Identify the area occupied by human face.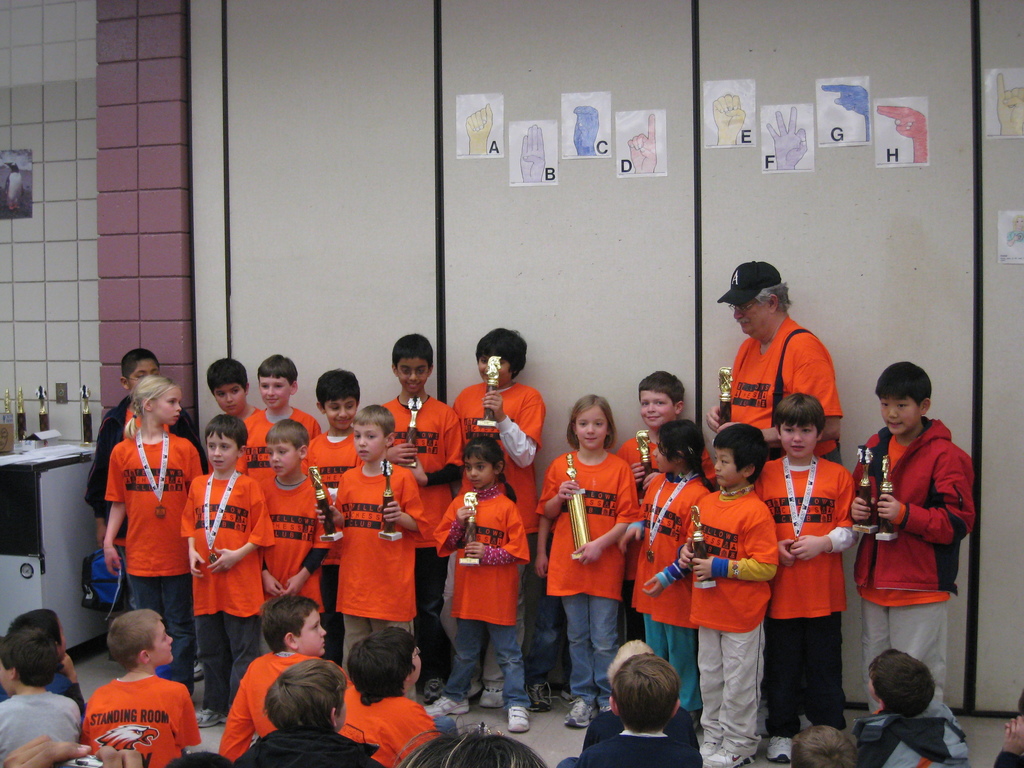
Area: 257/373/292/413.
